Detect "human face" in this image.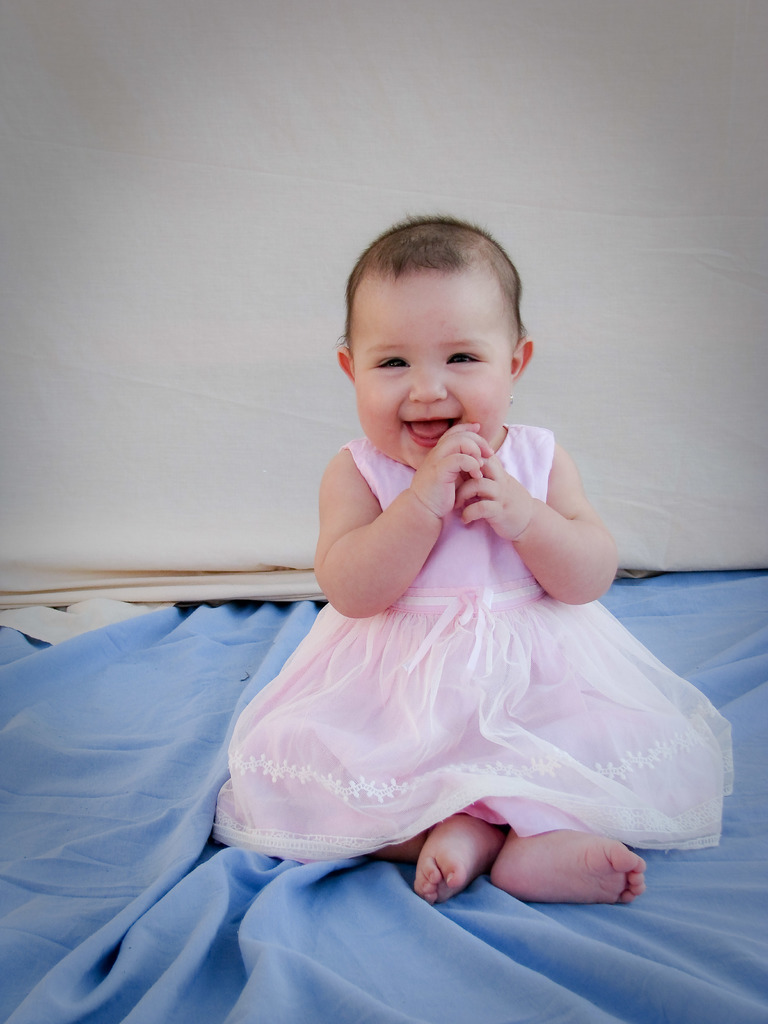
Detection: (left=350, top=269, right=518, bottom=476).
